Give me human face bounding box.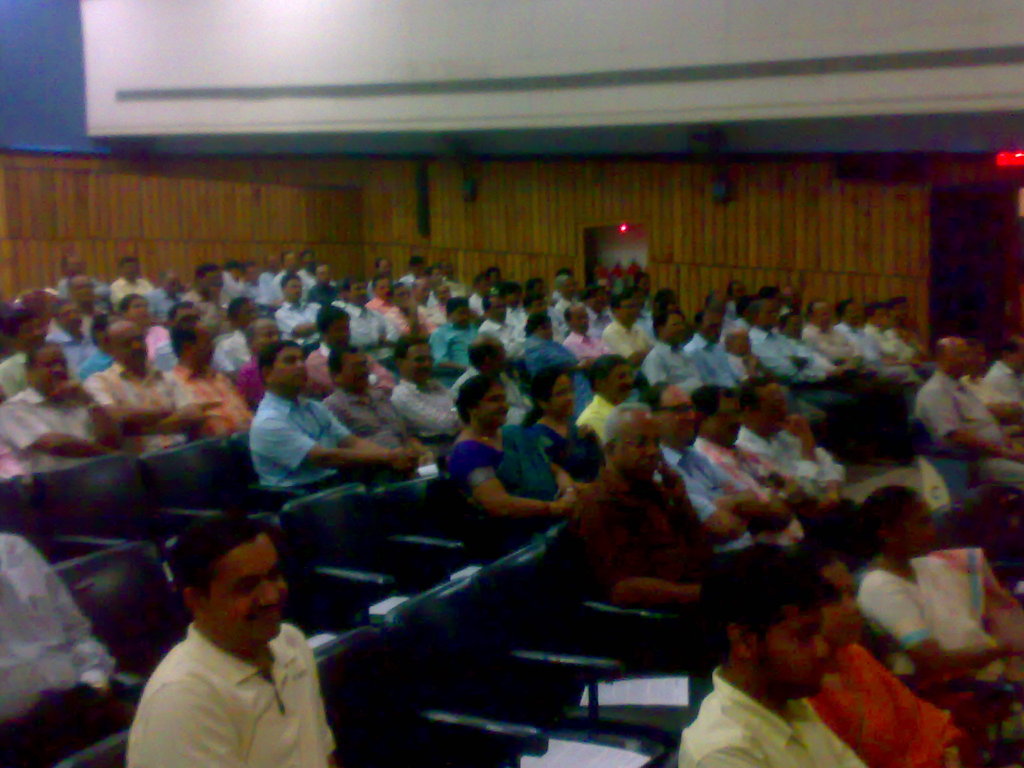
locate(211, 539, 291, 642).
